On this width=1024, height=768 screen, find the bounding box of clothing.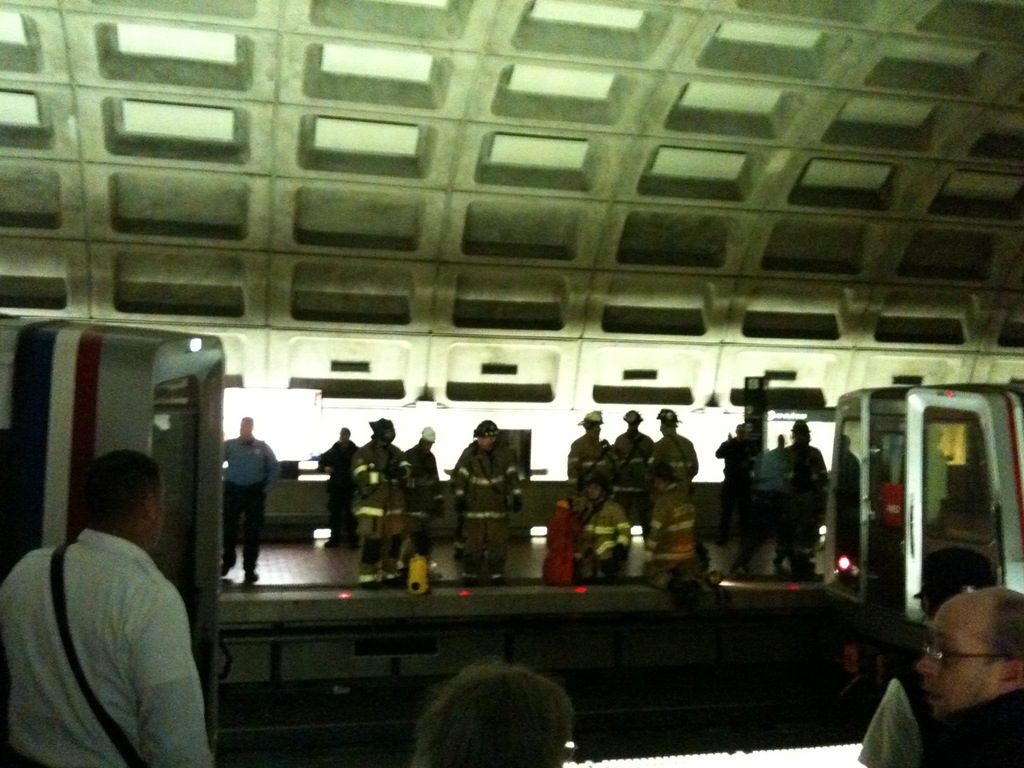
Bounding box: x1=317, y1=434, x2=354, y2=532.
